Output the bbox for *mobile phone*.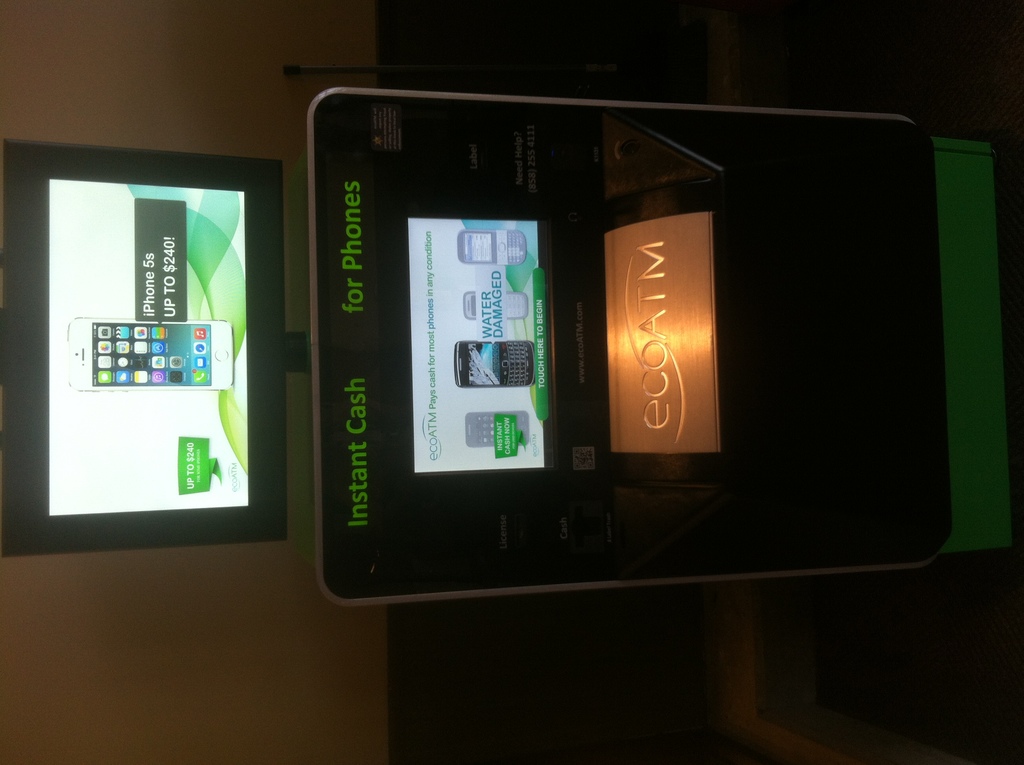
[left=466, top=411, right=532, bottom=445].
